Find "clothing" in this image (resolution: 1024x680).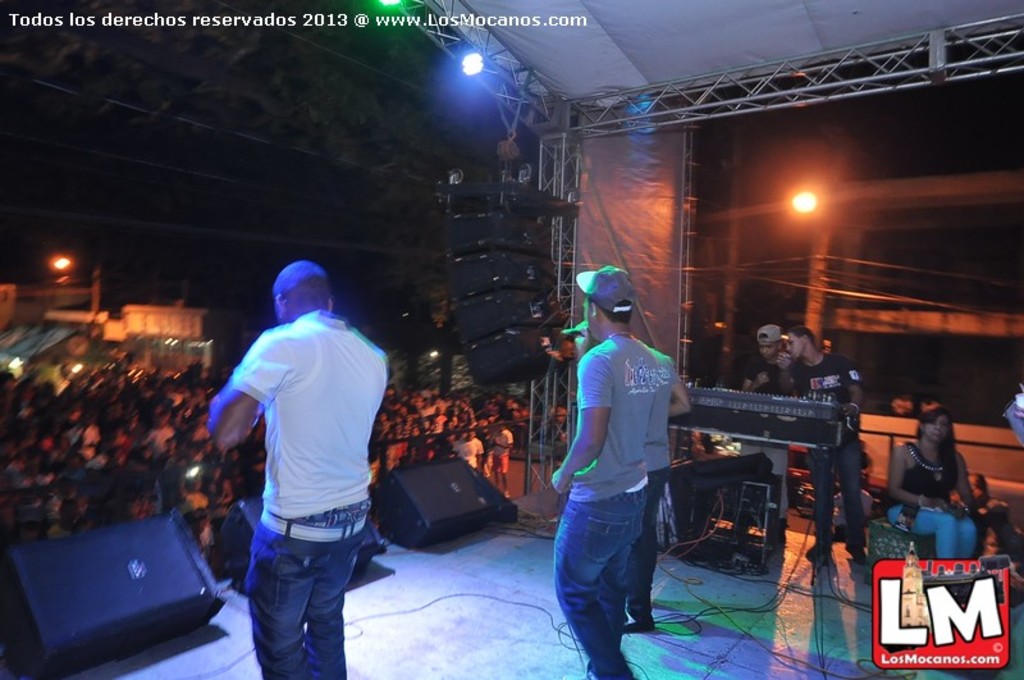
<box>242,302,387,679</box>.
